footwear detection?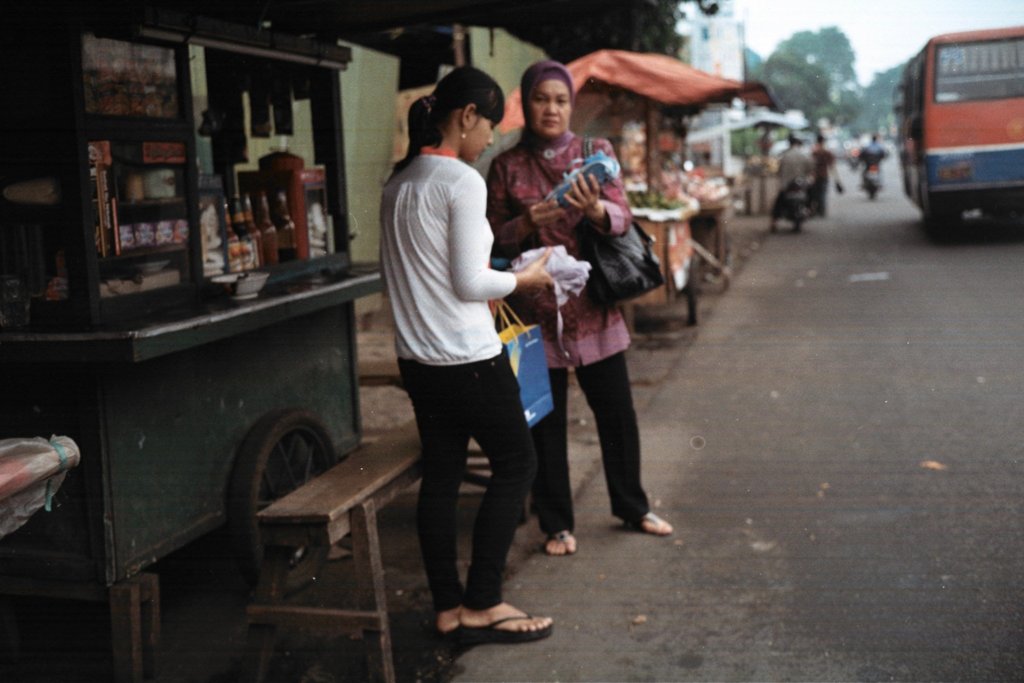
bbox=(438, 619, 484, 655)
